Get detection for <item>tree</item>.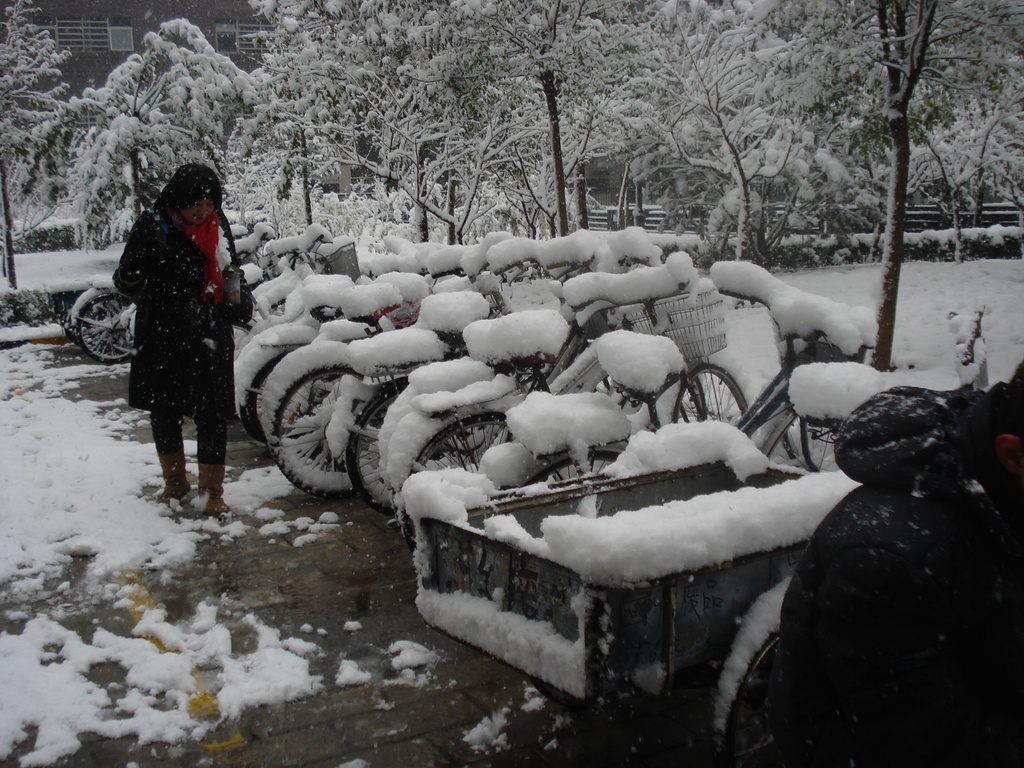
Detection: Rect(769, 0, 1023, 369).
